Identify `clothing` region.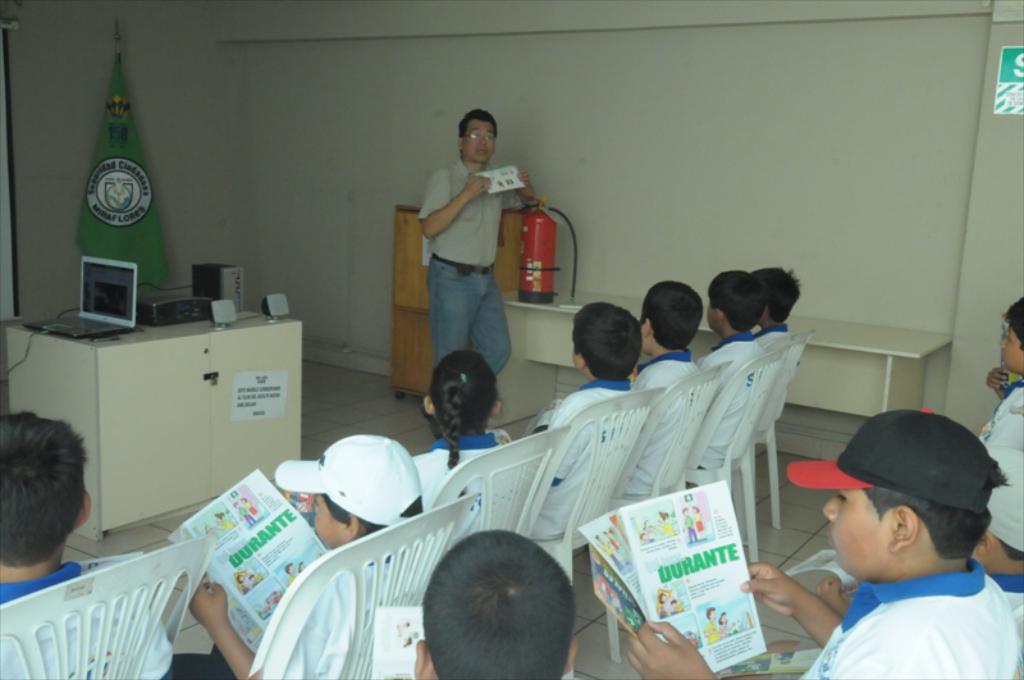
Region: 978/378/1023/470.
